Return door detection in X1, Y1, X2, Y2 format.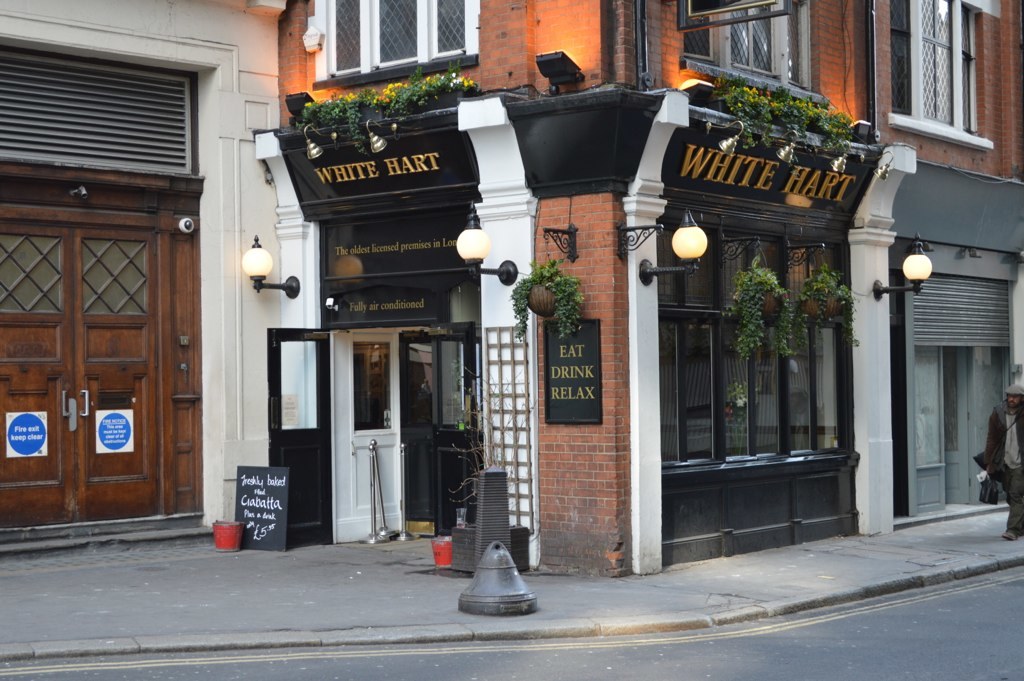
341, 337, 401, 517.
